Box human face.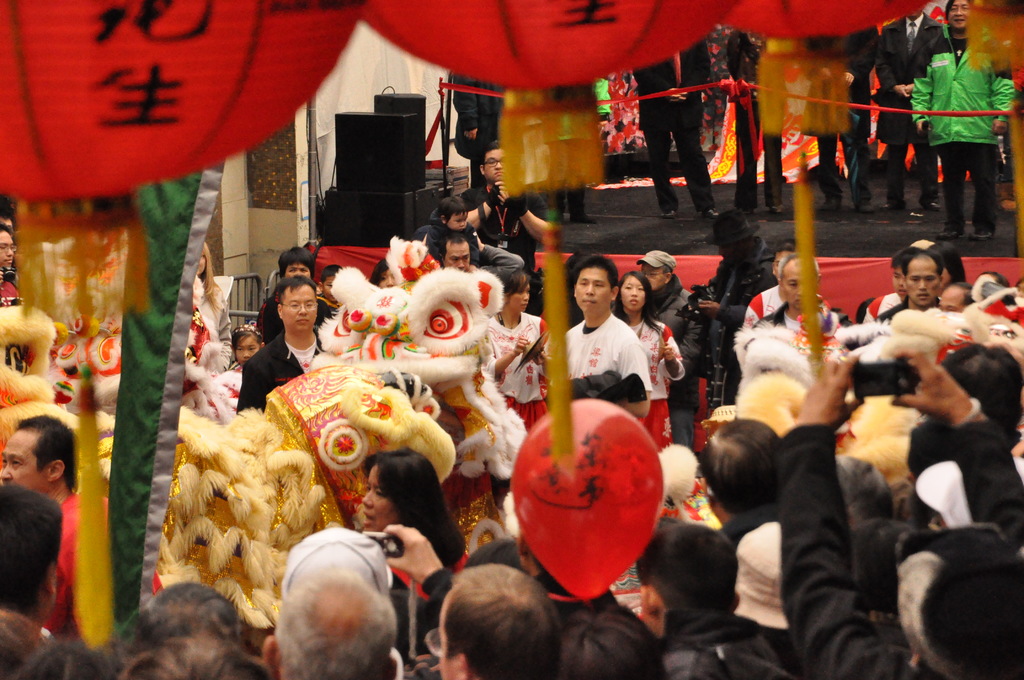
233/337/258/366.
